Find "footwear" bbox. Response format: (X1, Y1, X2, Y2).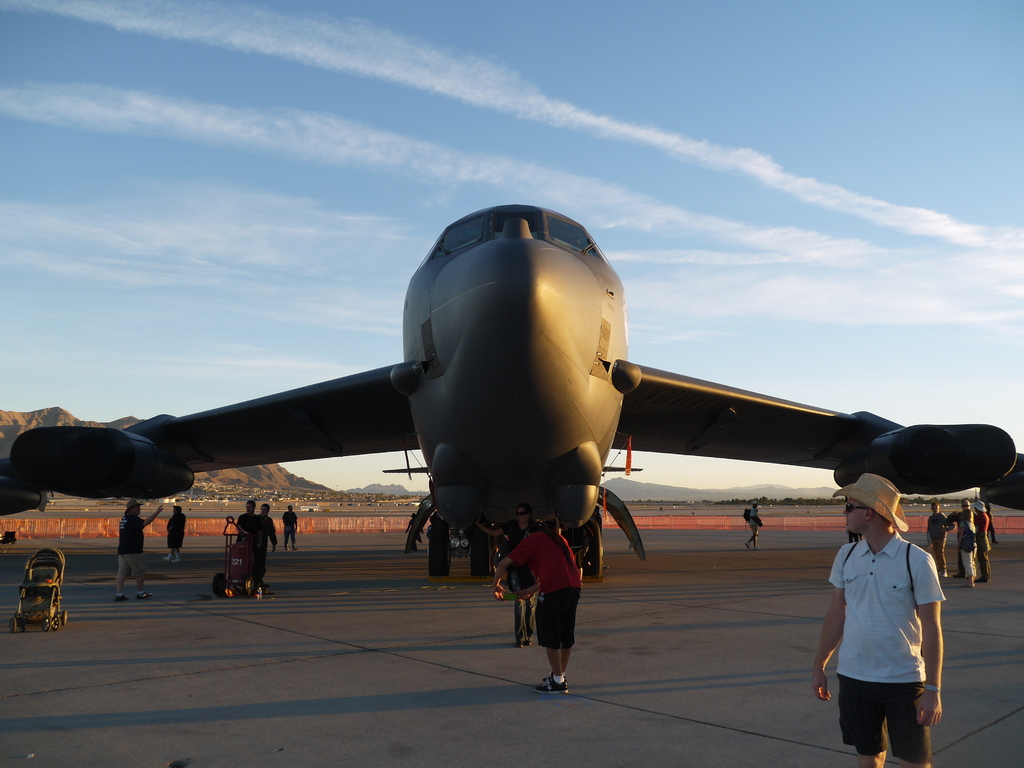
(536, 680, 569, 694).
